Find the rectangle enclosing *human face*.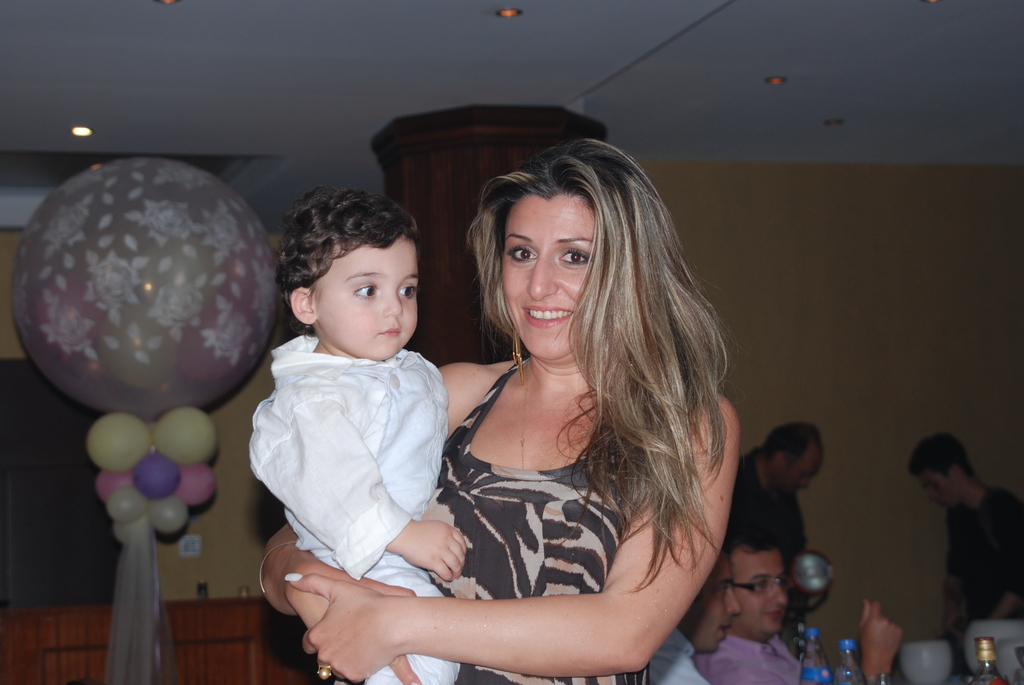
region(774, 439, 818, 492).
